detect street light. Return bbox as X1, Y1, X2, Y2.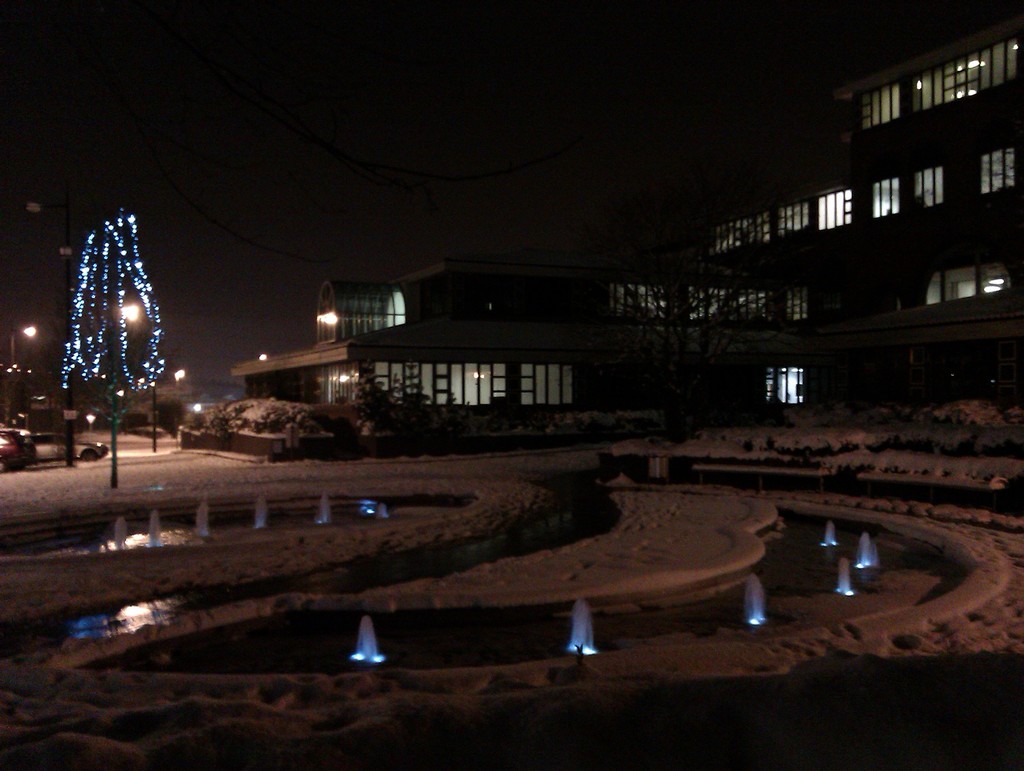
10, 323, 38, 372.
